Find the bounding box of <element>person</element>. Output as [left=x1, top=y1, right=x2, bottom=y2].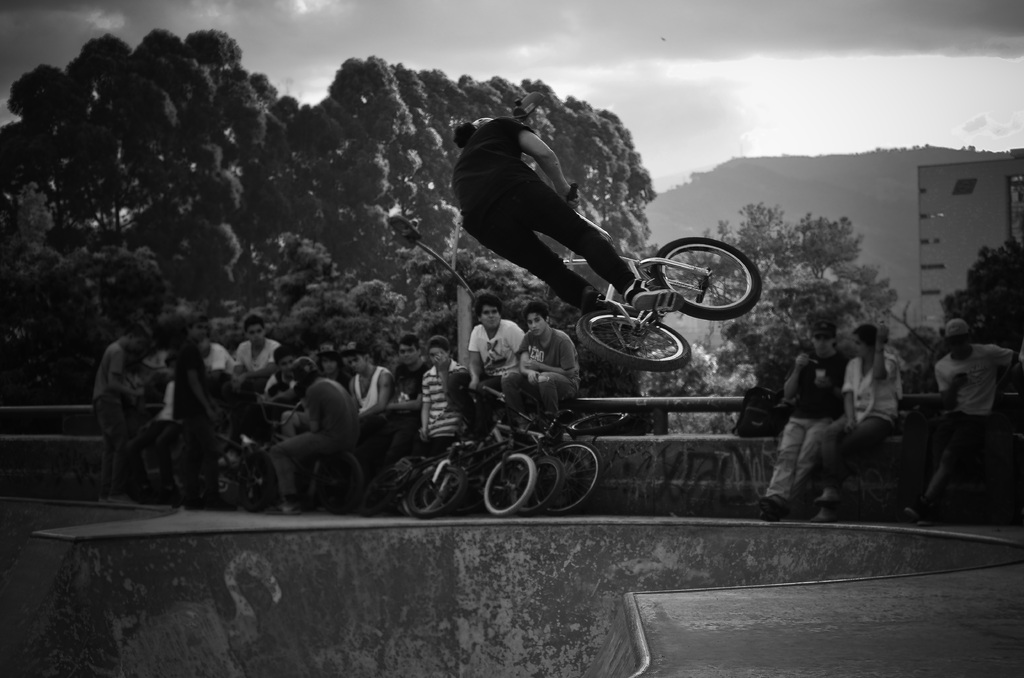
[left=445, top=82, right=634, bottom=343].
